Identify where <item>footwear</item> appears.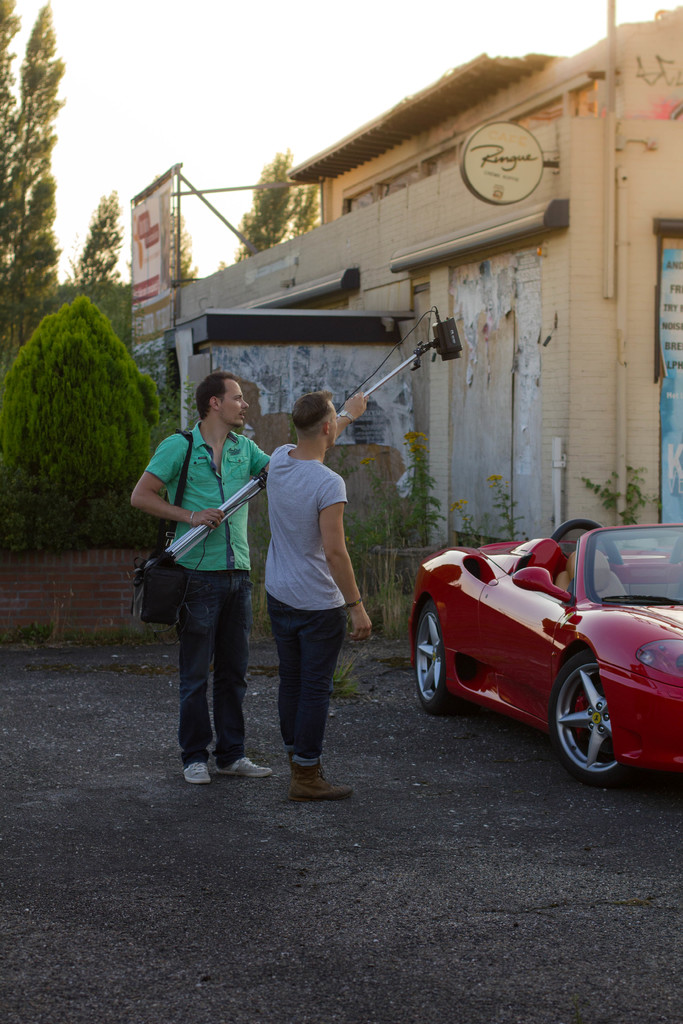
Appears at box=[181, 760, 211, 785].
